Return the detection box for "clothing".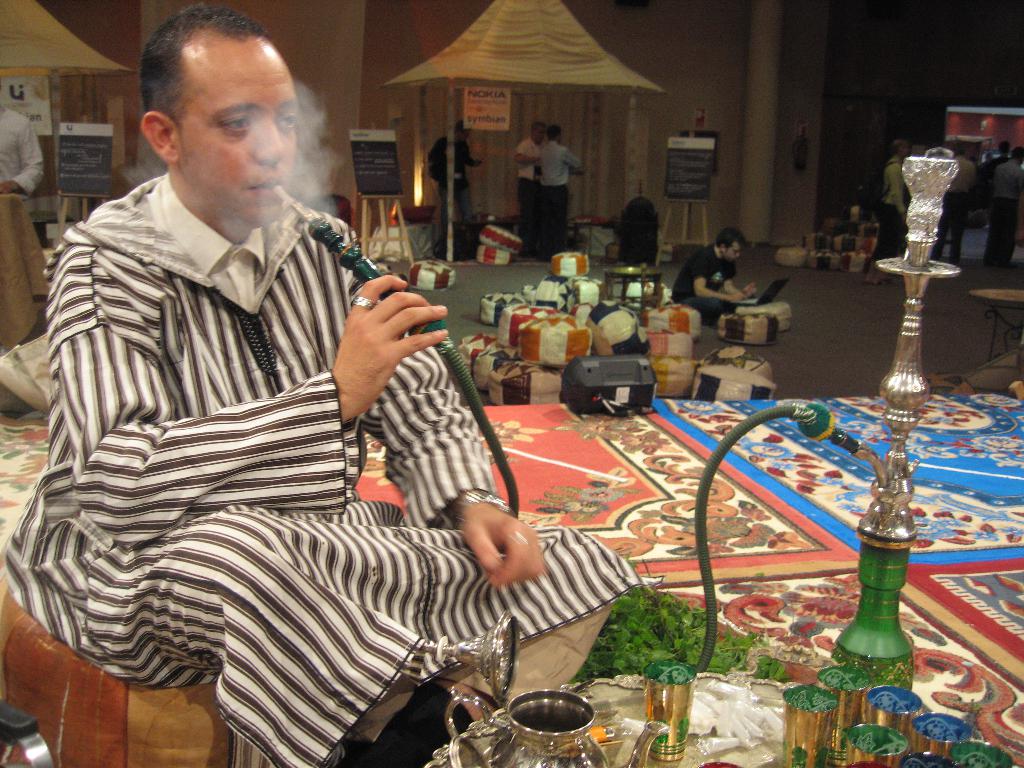
l=669, t=240, r=737, b=323.
